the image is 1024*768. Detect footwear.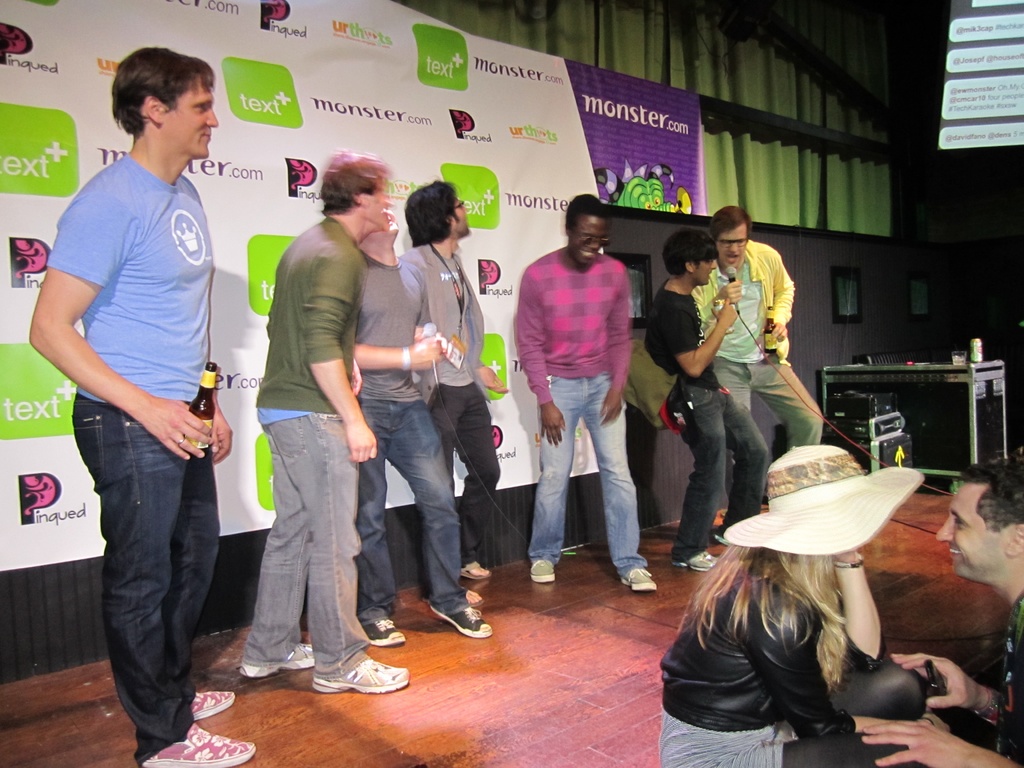
Detection: box=[620, 568, 657, 593].
